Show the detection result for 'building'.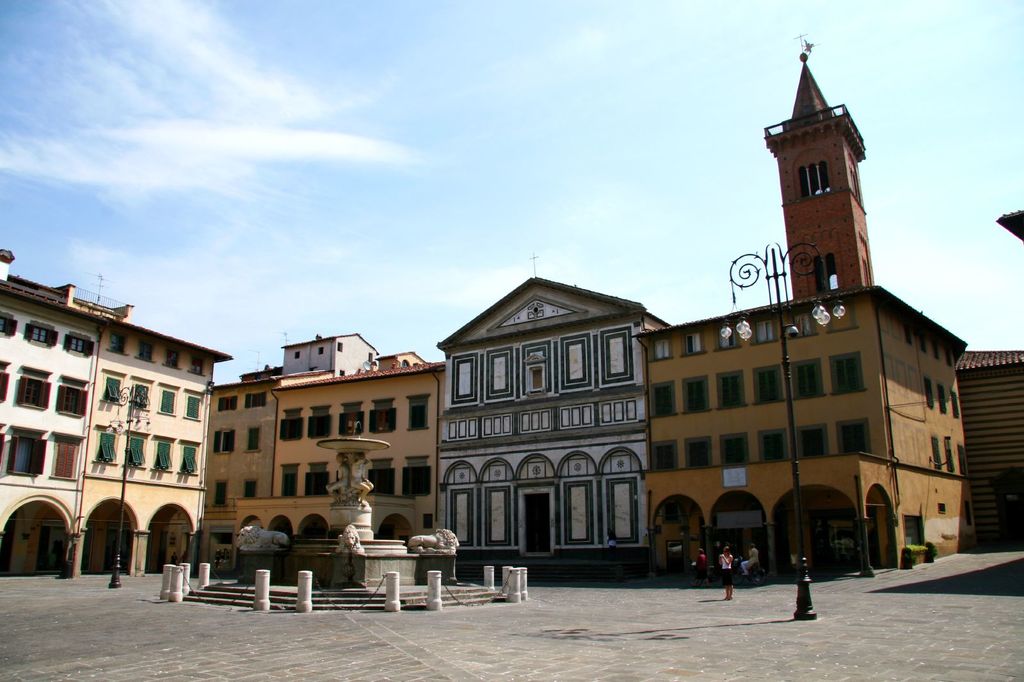
locate(207, 335, 444, 576).
